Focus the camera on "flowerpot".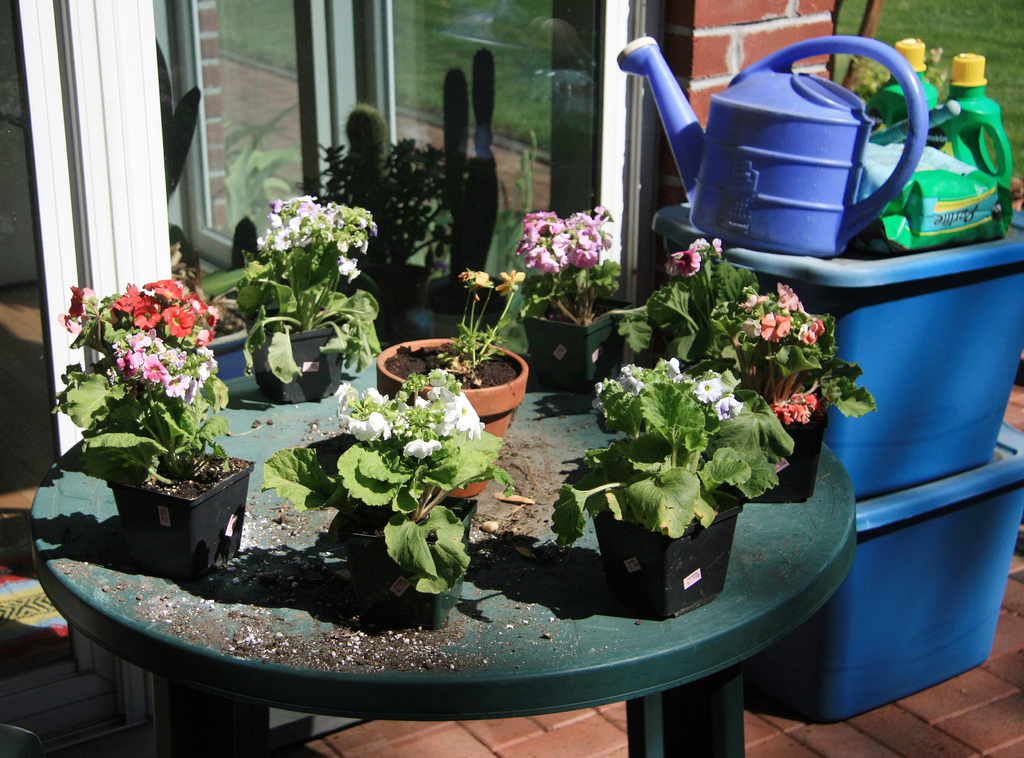
Focus region: <bbox>739, 414, 826, 502</bbox>.
